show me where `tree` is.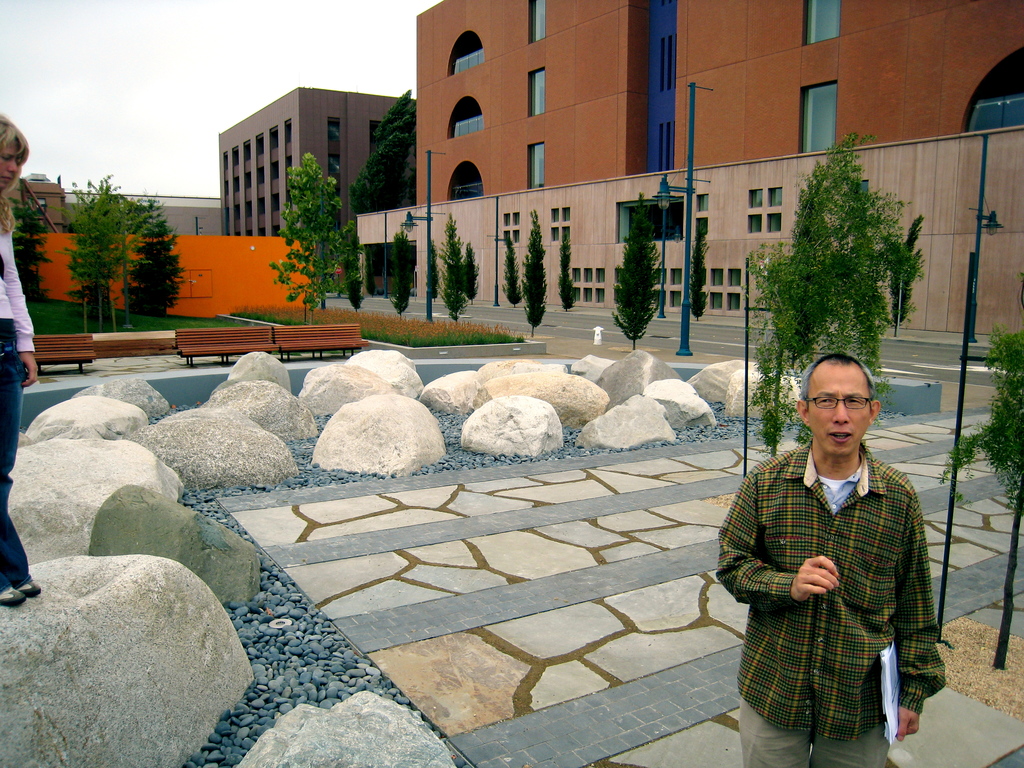
`tree` is at [689,238,708,319].
